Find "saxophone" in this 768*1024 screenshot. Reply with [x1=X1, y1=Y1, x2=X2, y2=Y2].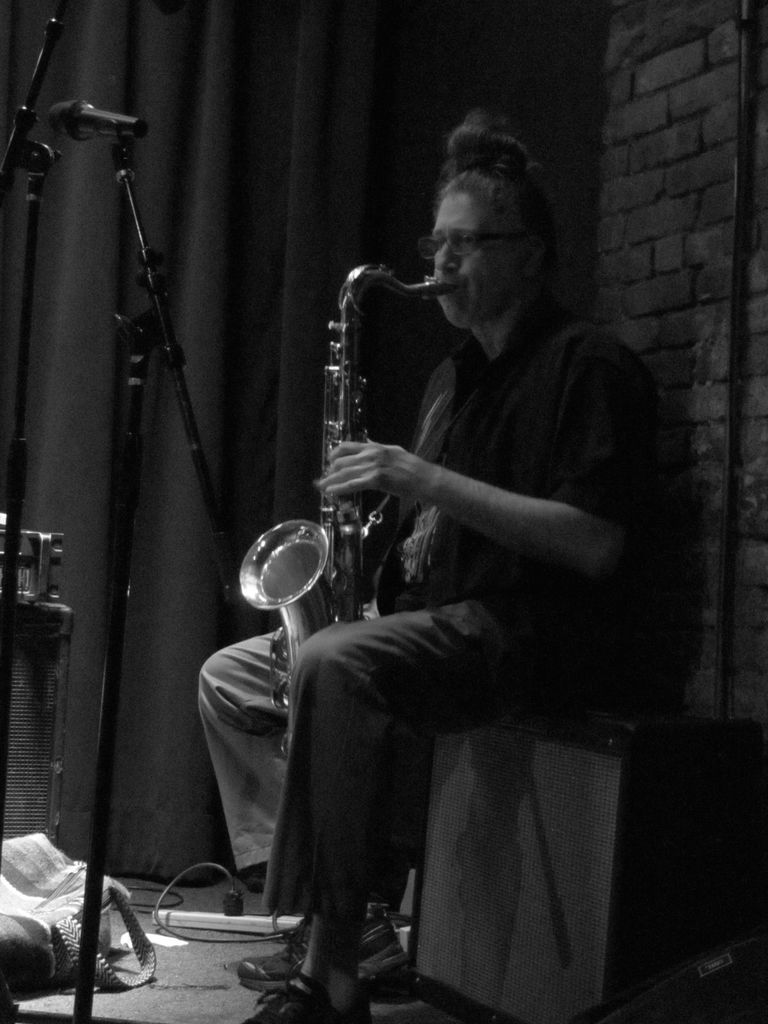
[x1=236, y1=263, x2=460, y2=717].
